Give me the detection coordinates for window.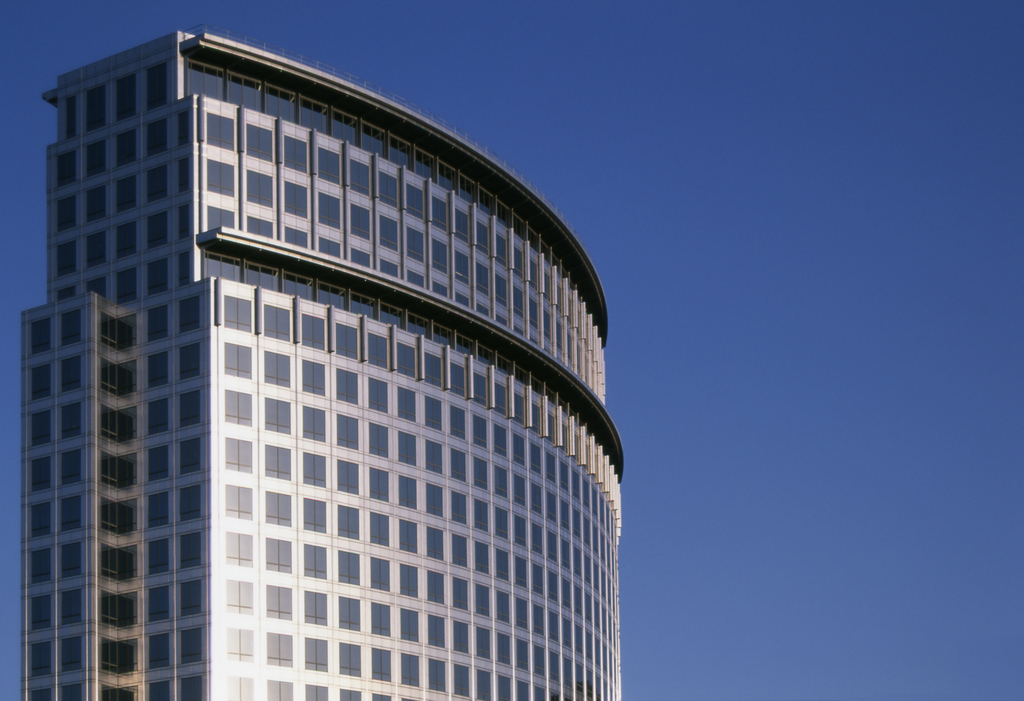
[598,637,602,670].
